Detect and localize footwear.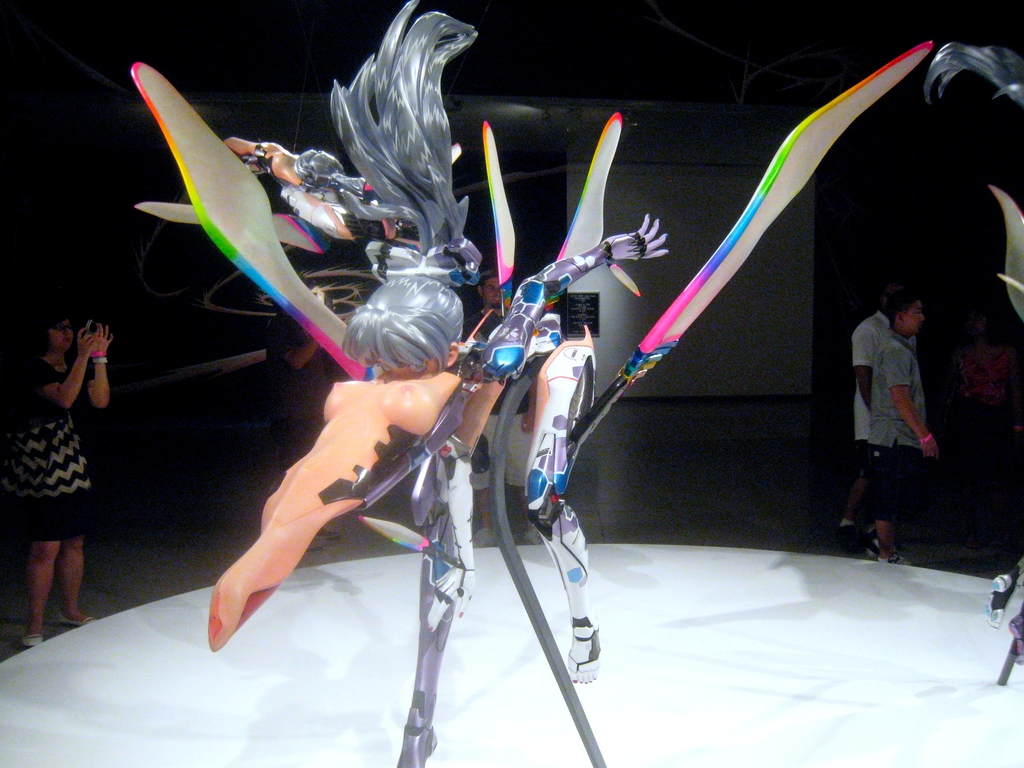
Localized at bbox=(835, 525, 861, 543).
